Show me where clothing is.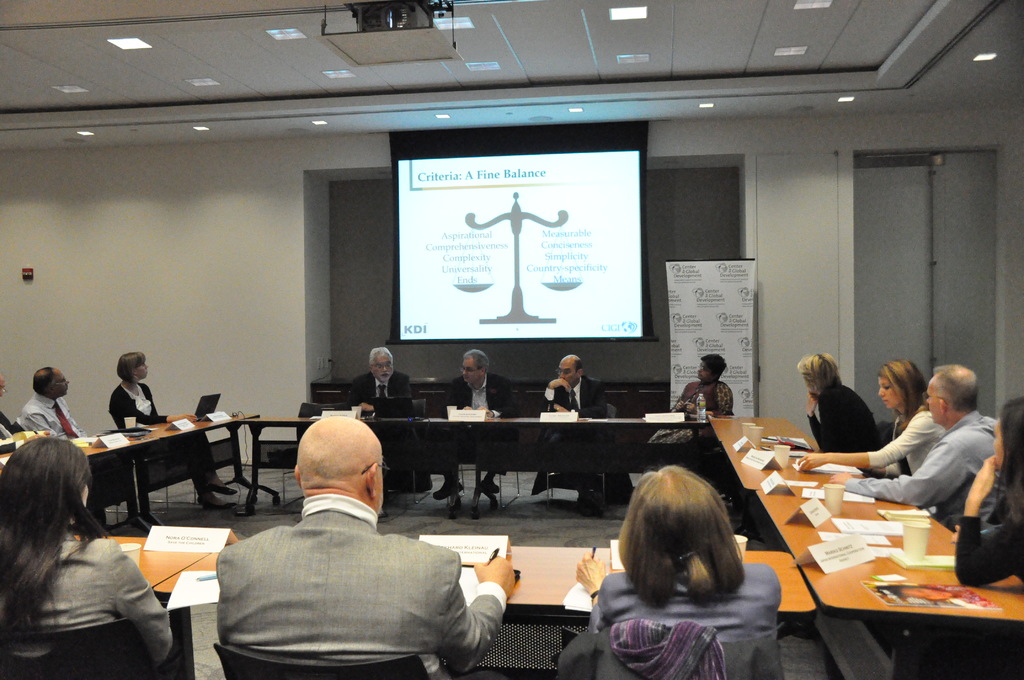
clothing is at select_region(20, 401, 84, 434).
